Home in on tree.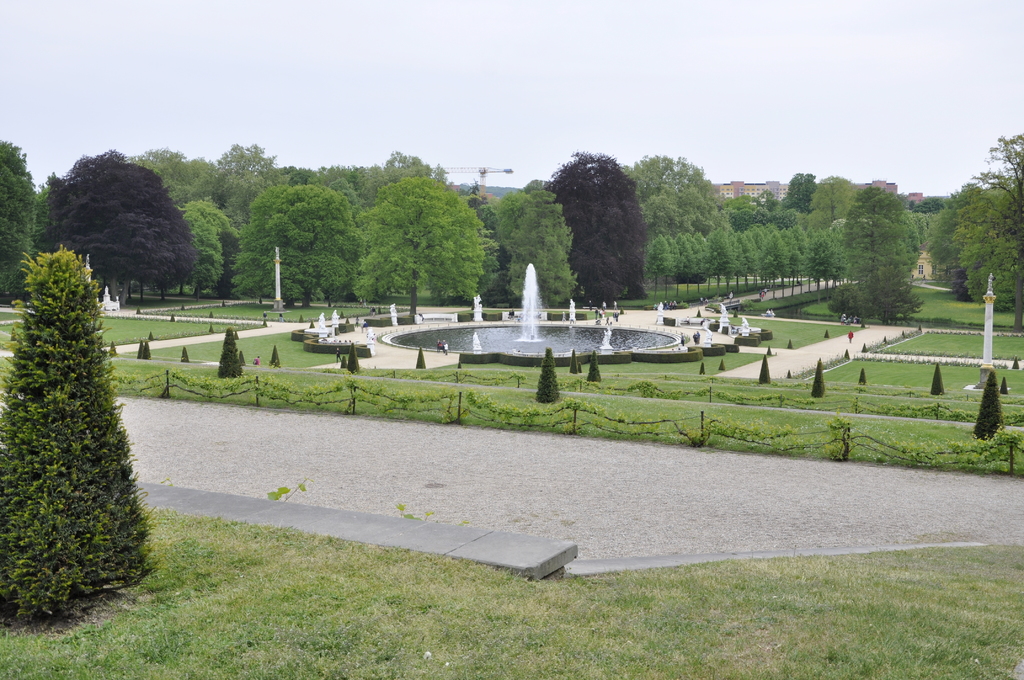
Homed in at [803,166,877,303].
